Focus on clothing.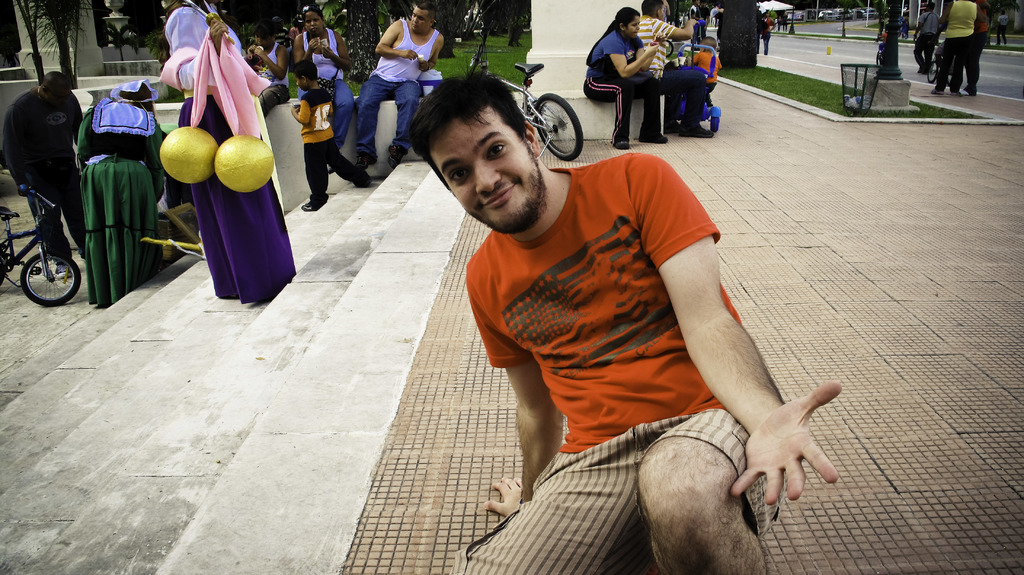
Focused at 582:28:661:136.
